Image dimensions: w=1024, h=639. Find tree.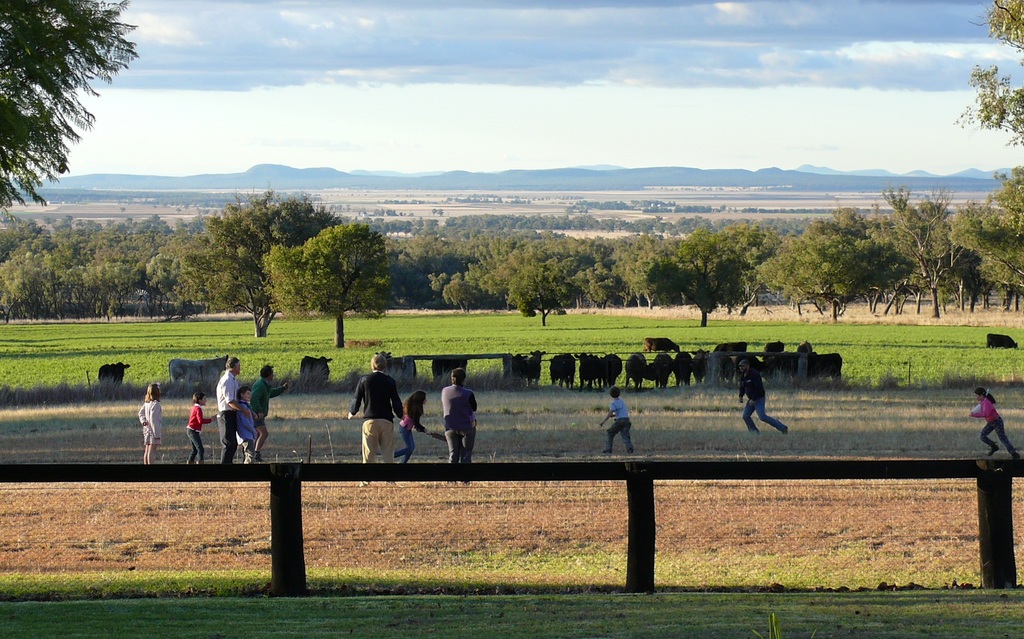
select_region(961, 0, 1023, 148).
